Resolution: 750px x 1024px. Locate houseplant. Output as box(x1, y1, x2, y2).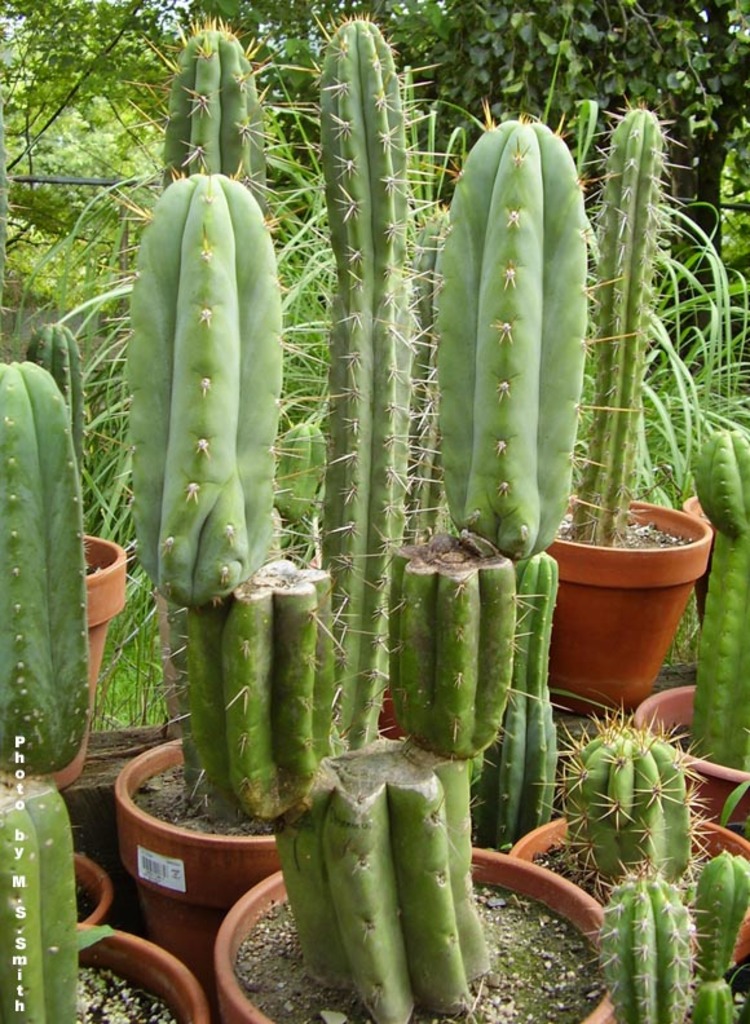
box(119, 186, 391, 1005).
